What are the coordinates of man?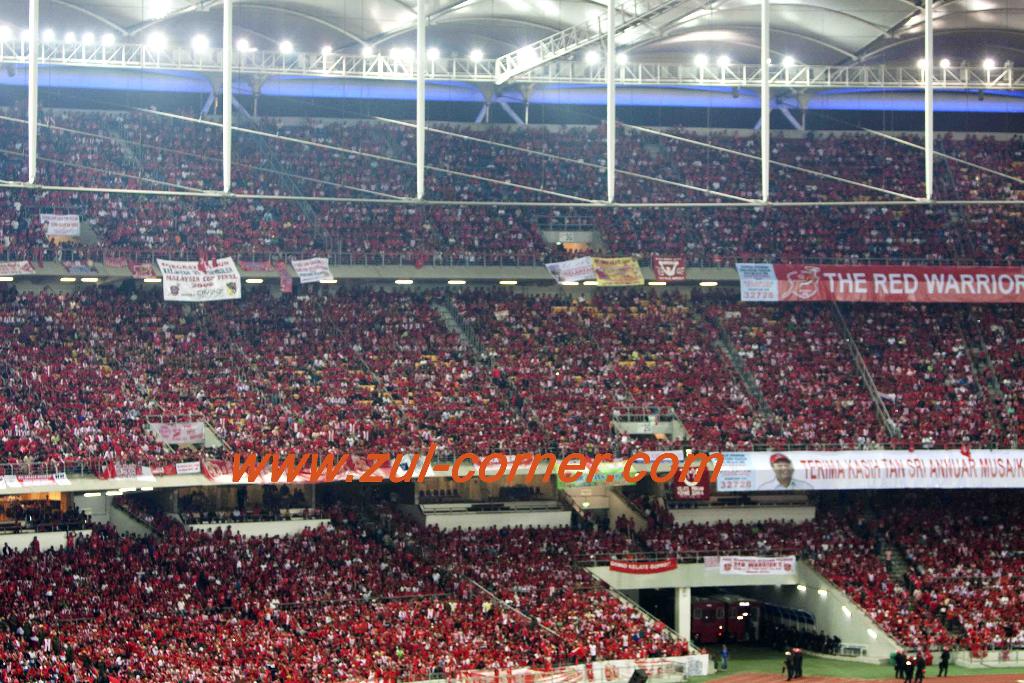
BBox(791, 648, 804, 682).
